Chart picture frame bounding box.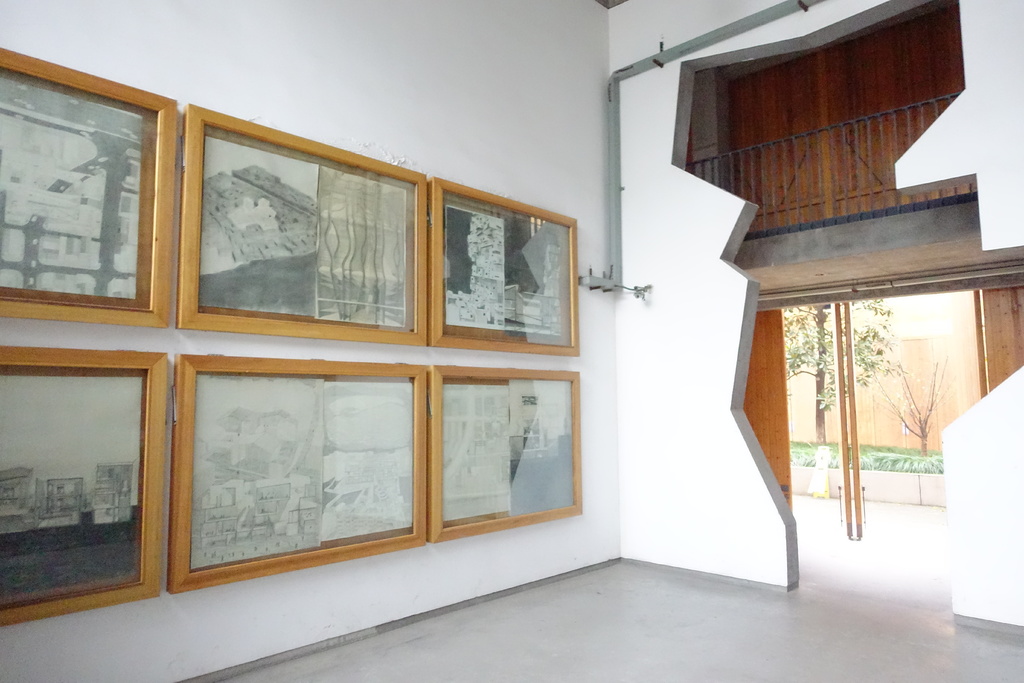
Charted: x1=1 y1=348 x2=167 y2=625.
